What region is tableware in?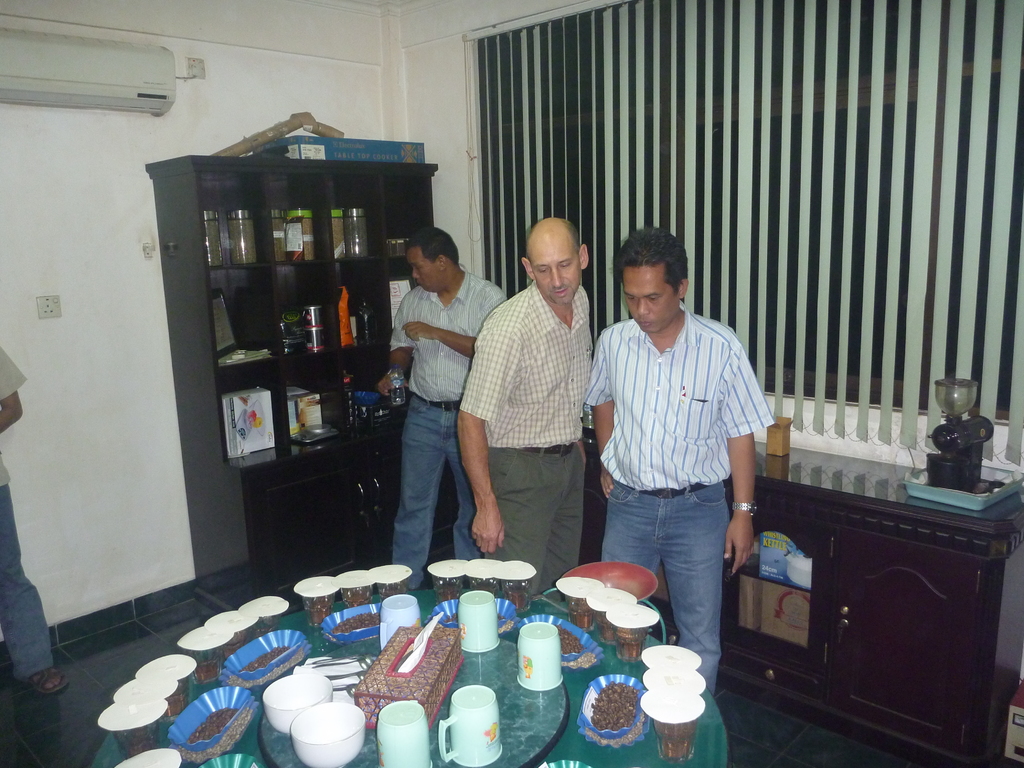
crop(322, 604, 380, 641).
